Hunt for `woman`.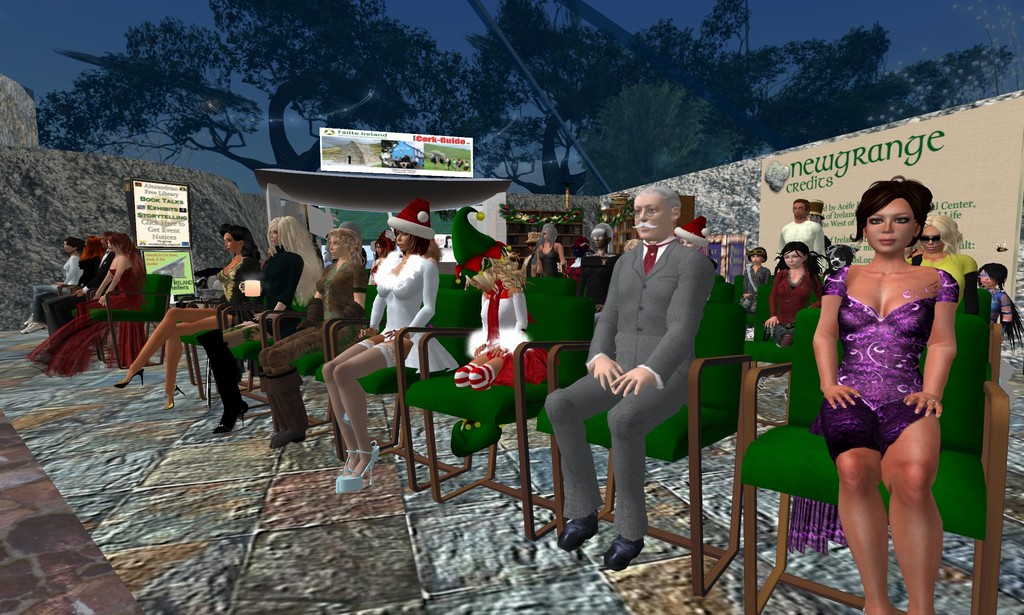
Hunted down at bbox=[319, 197, 461, 496].
